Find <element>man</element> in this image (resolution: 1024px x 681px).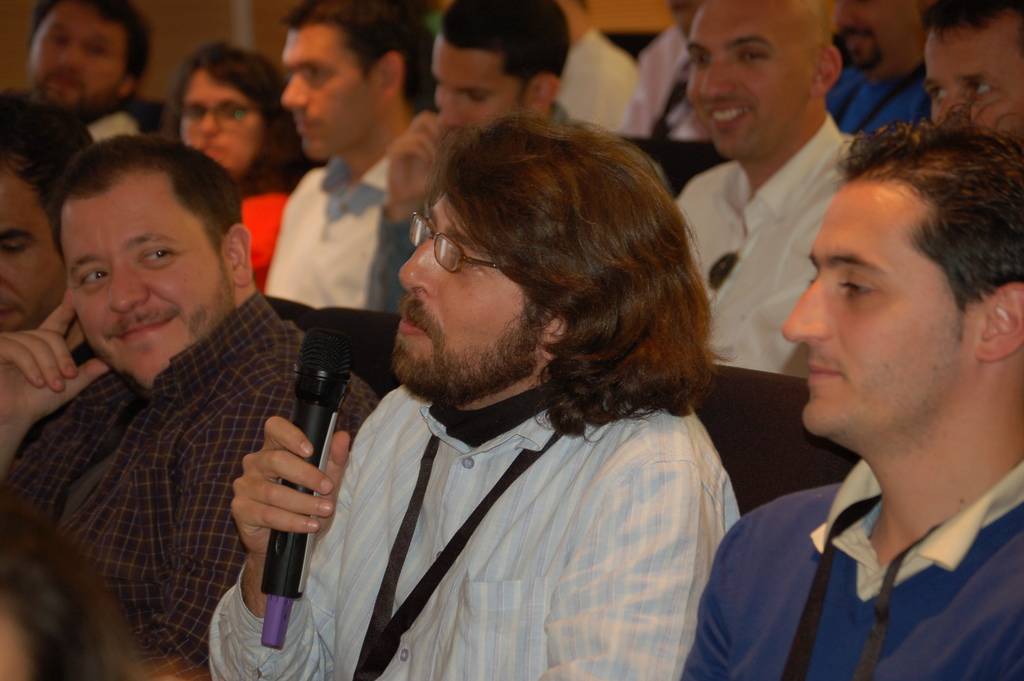
705, 93, 1023, 680.
